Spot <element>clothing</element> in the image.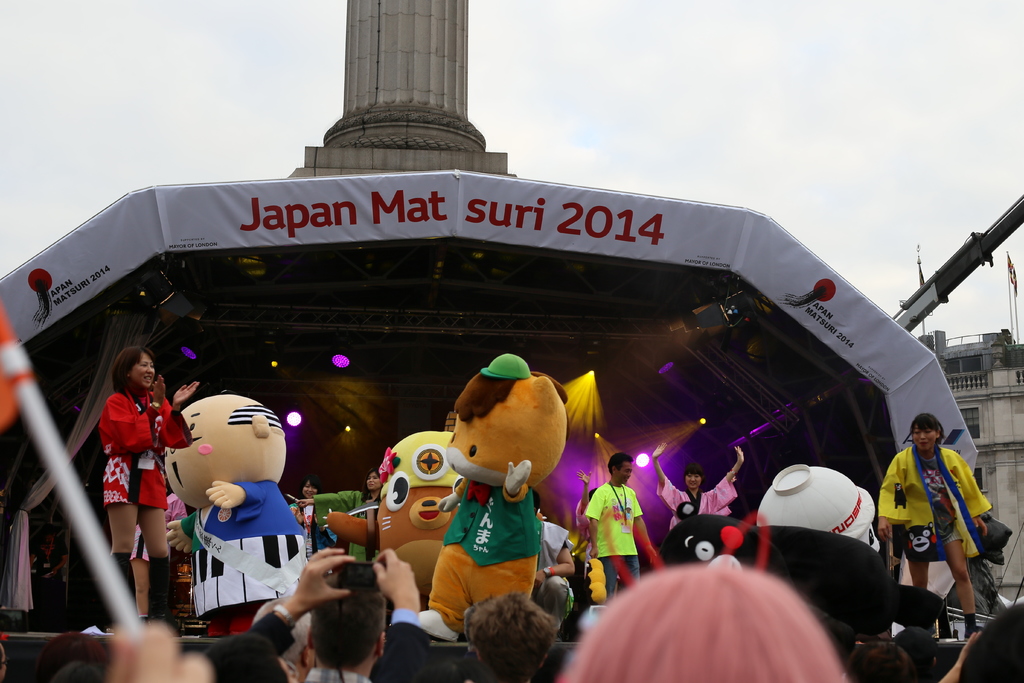
<element>clothing</element> found at x1=426, y1=476, x2=545, y2=630.
